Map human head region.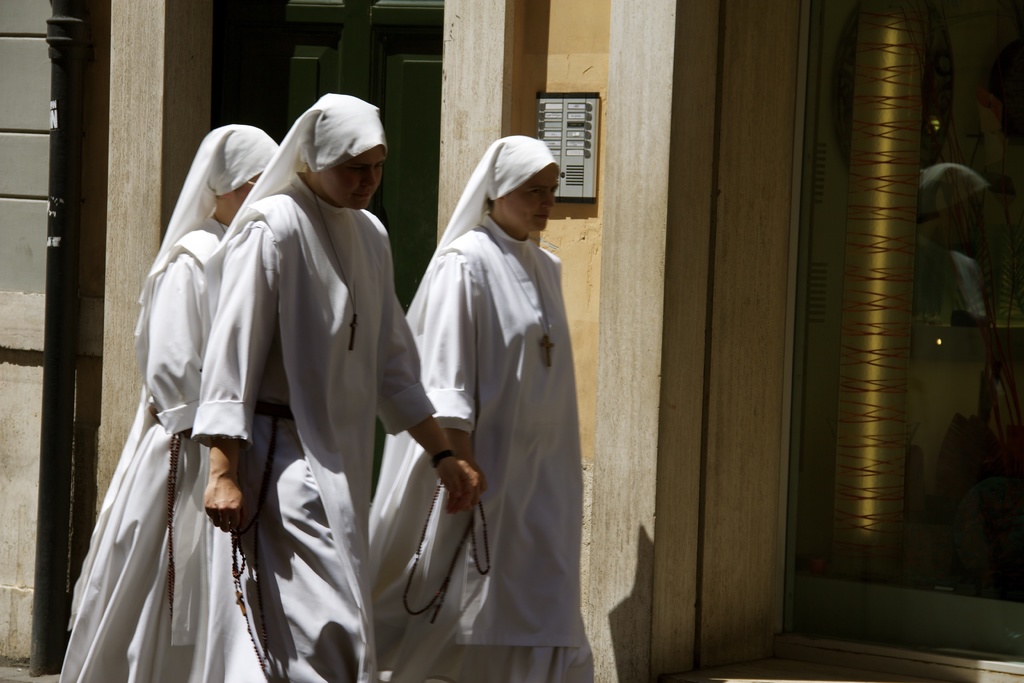
Mapped to left=460, top=134, right=569, bottom=247.
